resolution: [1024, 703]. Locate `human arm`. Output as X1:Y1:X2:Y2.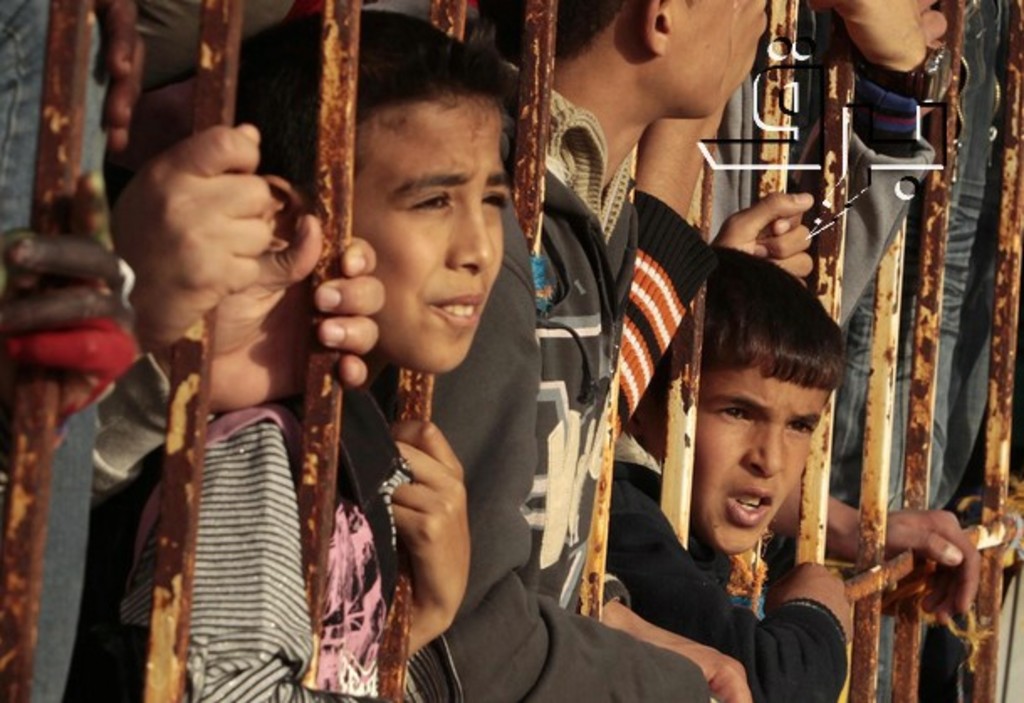
729:183:829:282.
